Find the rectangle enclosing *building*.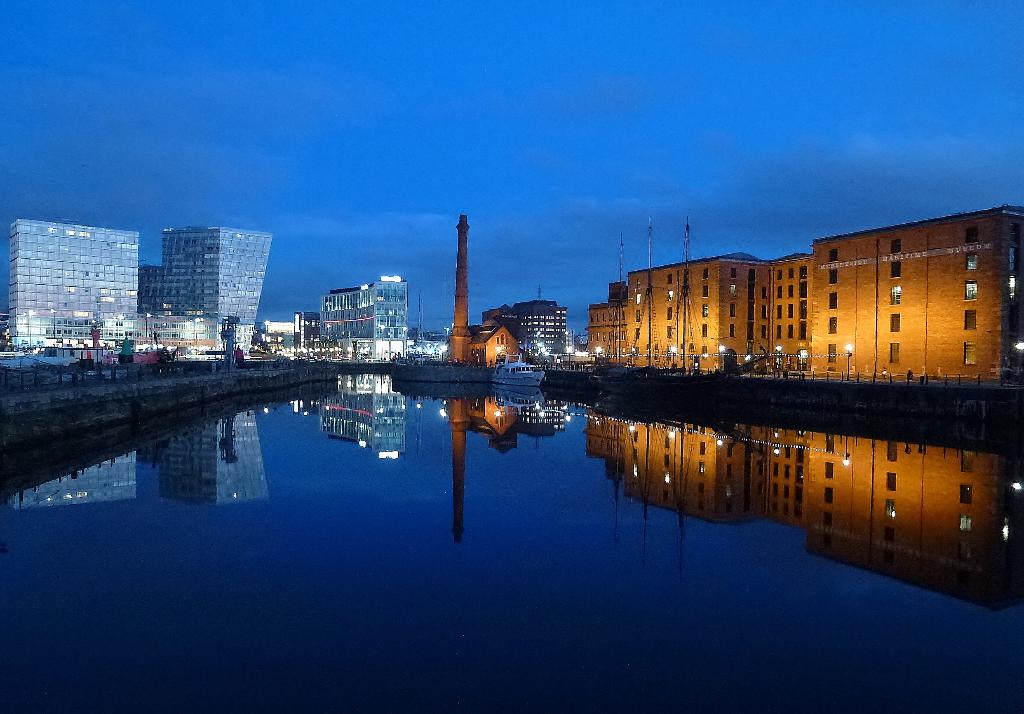
(left=138, top=226, right=275, bottom=362).
